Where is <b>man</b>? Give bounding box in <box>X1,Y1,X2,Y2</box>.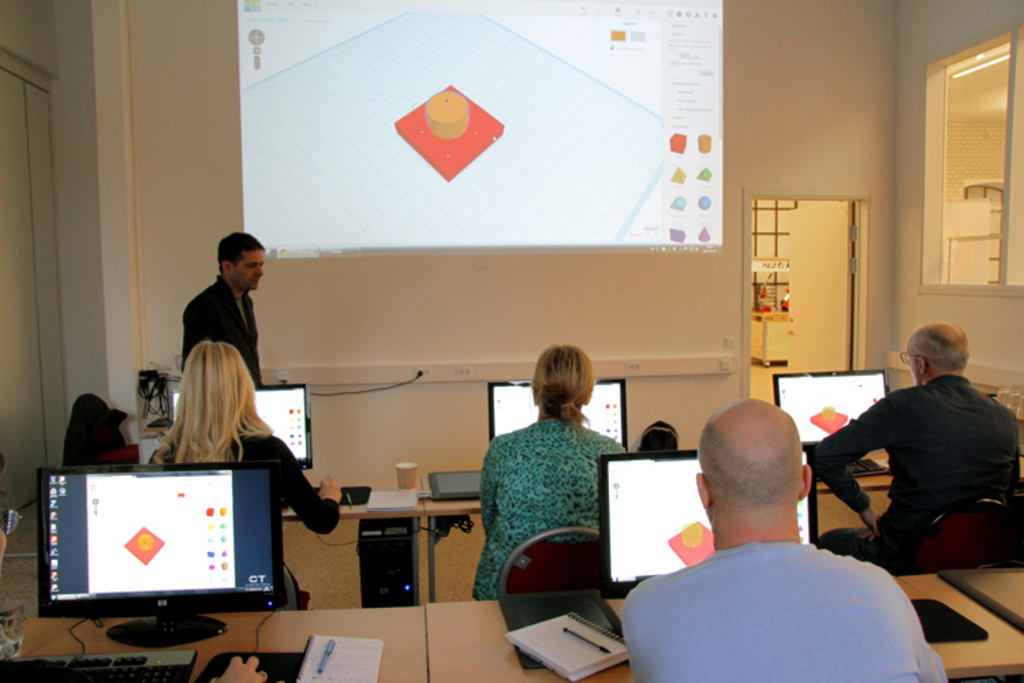
<box>613,399,935,675</box>.
